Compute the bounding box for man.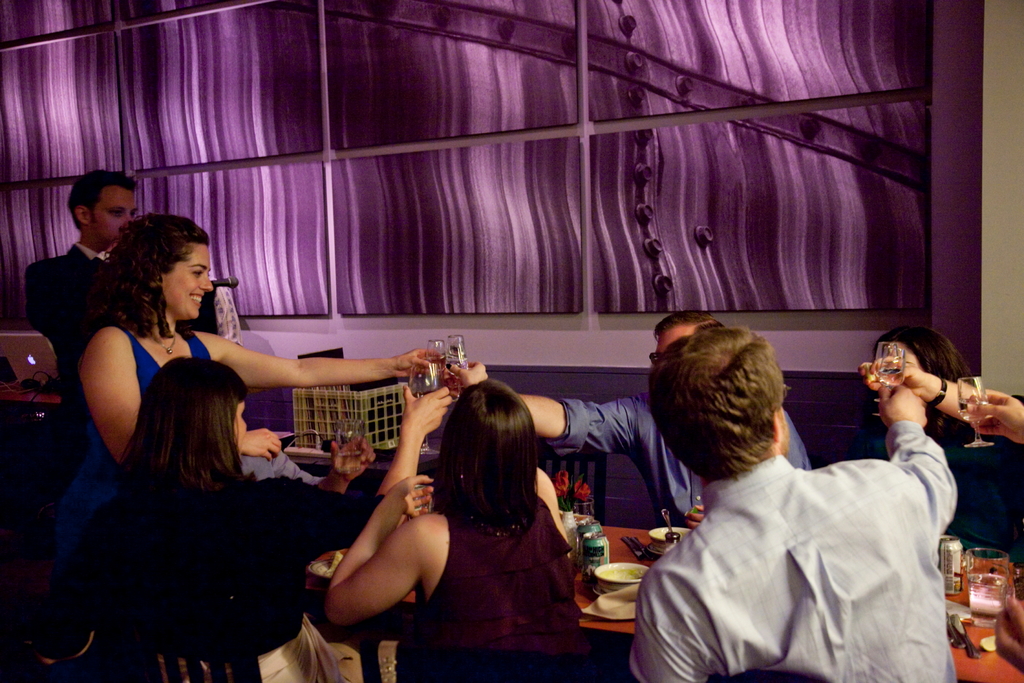
select_region(518, 309, 811, 529).
